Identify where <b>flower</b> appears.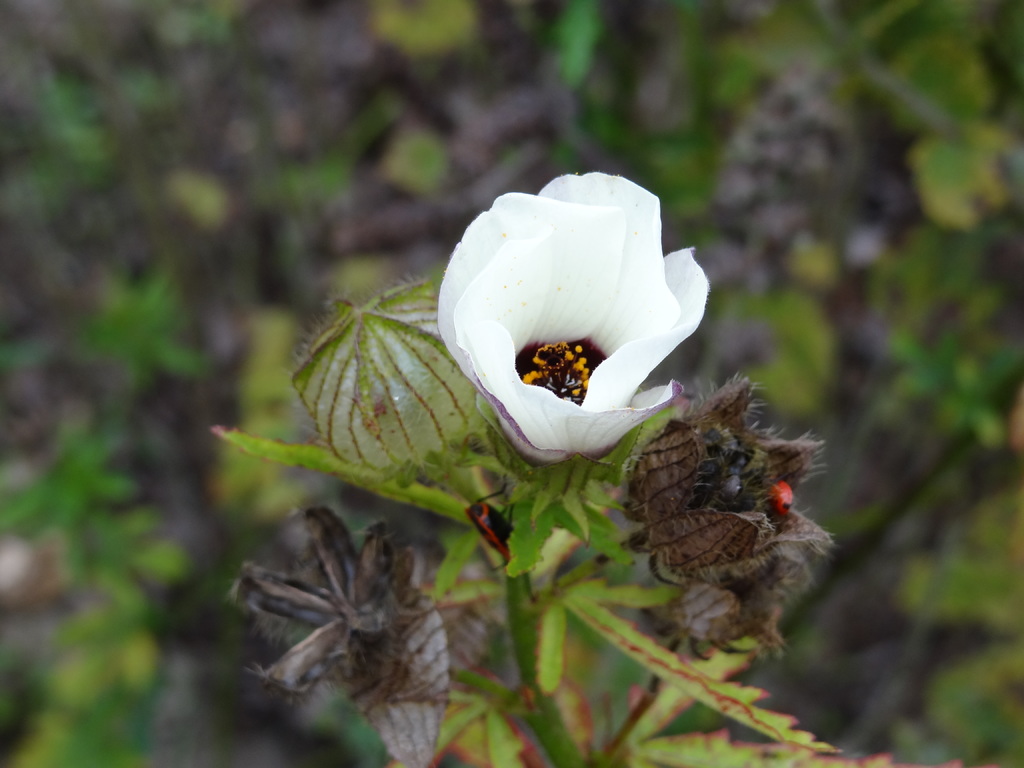
Appears at <bbox>429, 177, 718, 484</bbox>.
